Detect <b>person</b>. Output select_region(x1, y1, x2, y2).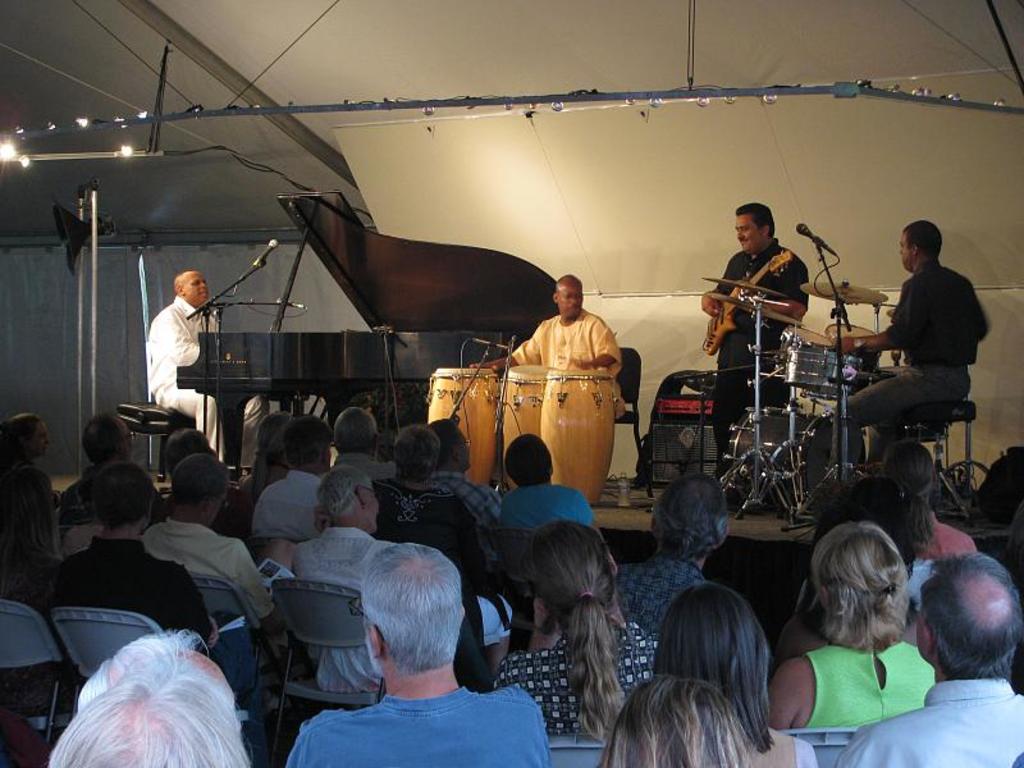
select_region(136, 451, 280, 641).
